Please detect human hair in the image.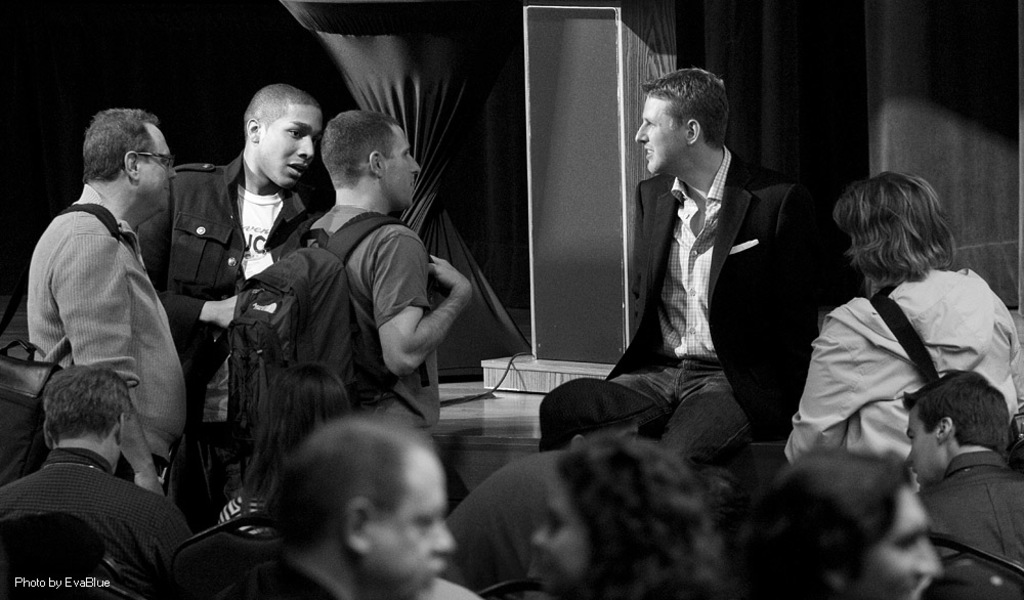
[left=44, top=366, right=132, bottom=440].
